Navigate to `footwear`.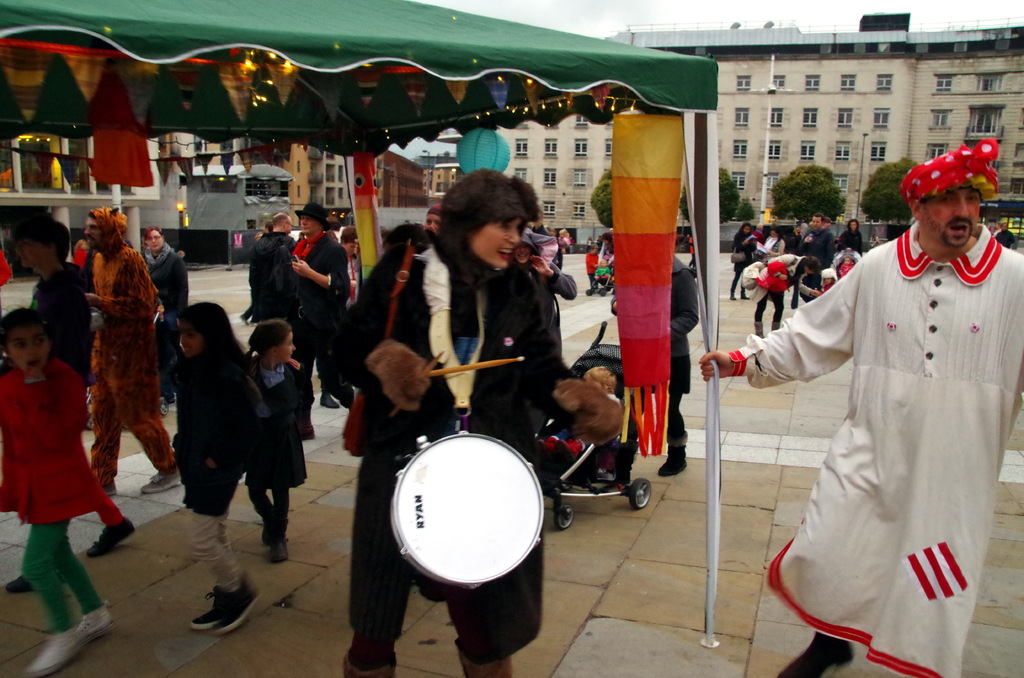
Navigation target: {"x1": 657, "y1": 442, "x2": 689, "y2": 474}.
